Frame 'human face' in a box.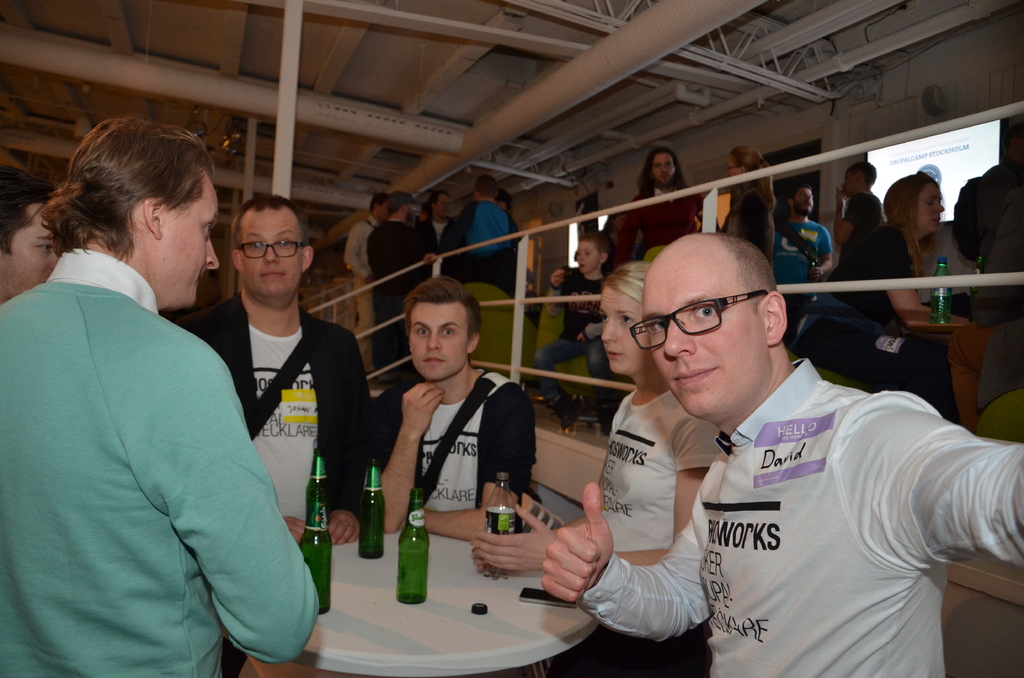
left=408, top=303, right=467, bottom=381.
